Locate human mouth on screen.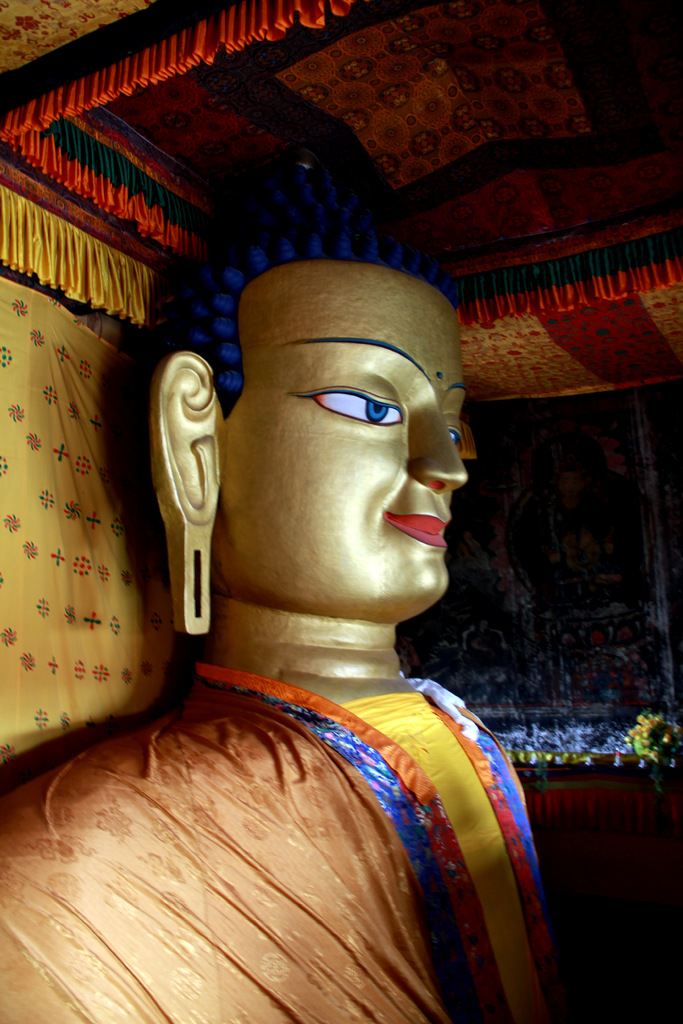
On screen at [x1=388, y1=513, x2=450, y2=547].
